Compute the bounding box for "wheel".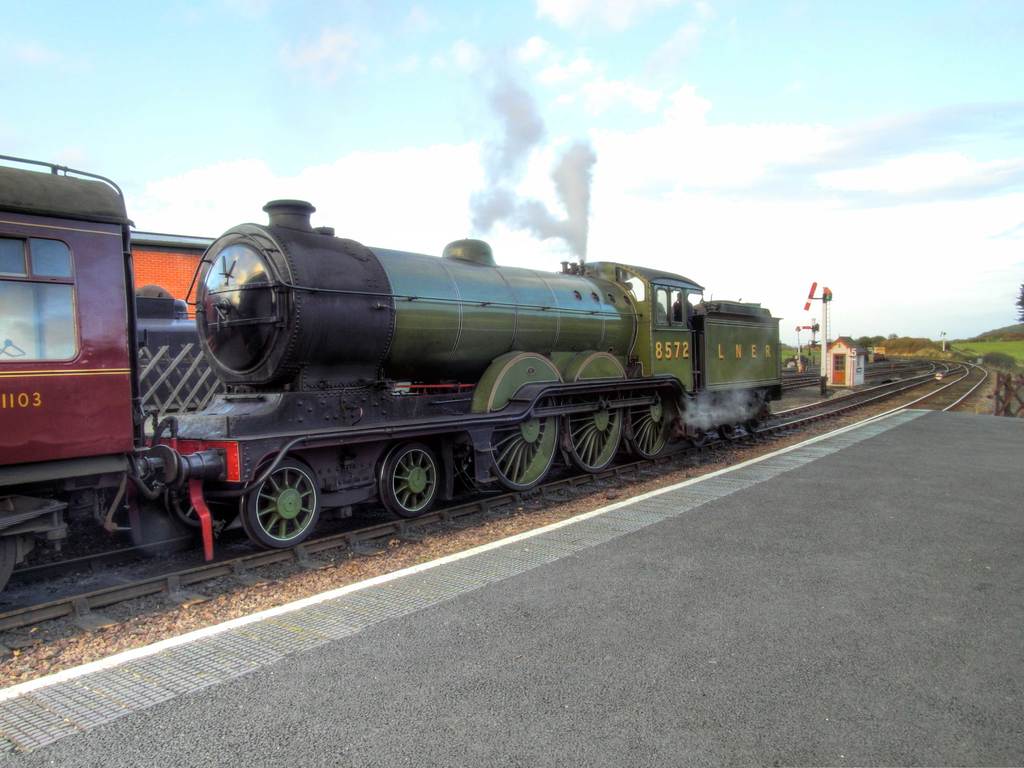
(629,393,675,460).
